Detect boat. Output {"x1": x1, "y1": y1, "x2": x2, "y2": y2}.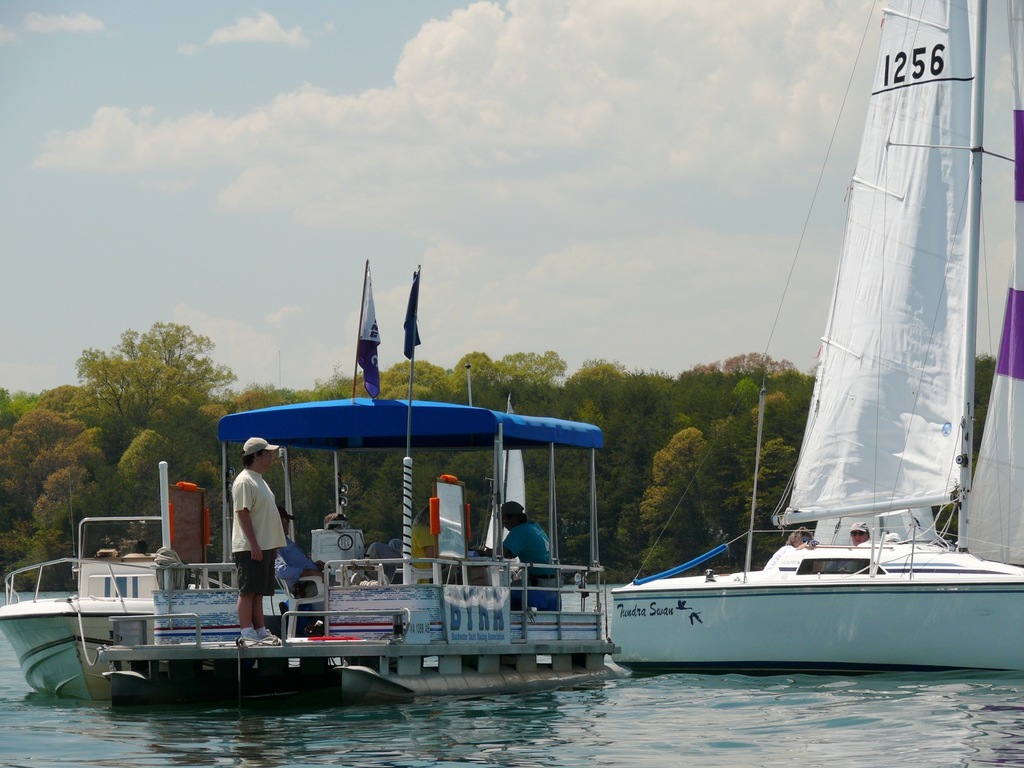
{"x1": 91, "y1": 261, "x2": 608, "y2": 703}.
